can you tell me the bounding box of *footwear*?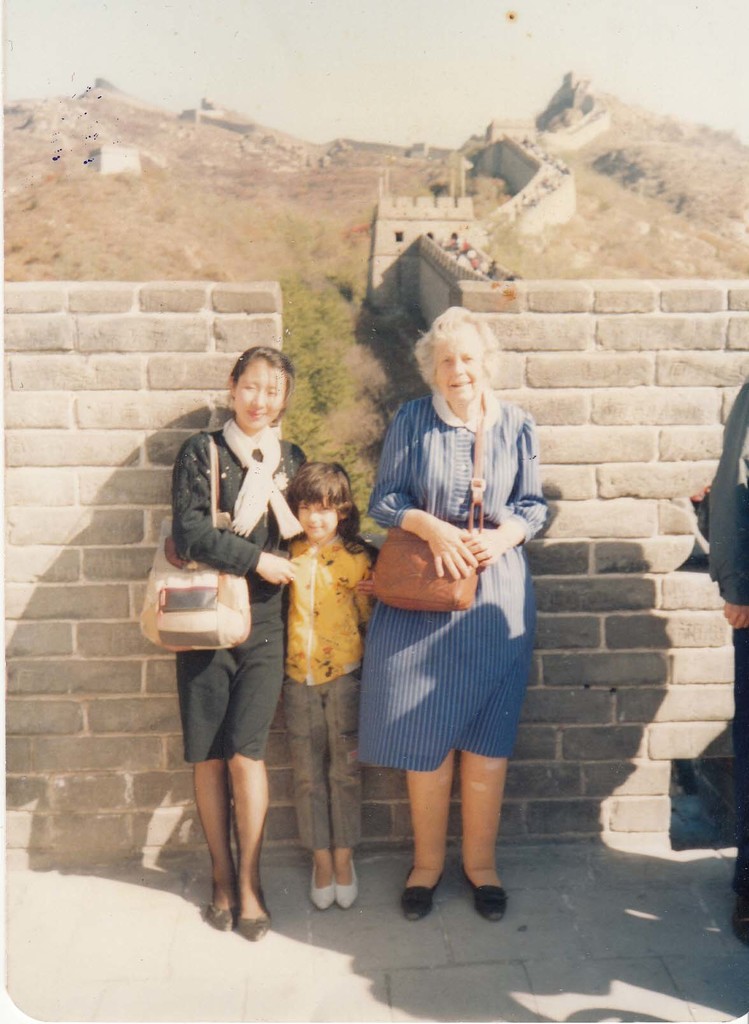
(305,849,339,908).
